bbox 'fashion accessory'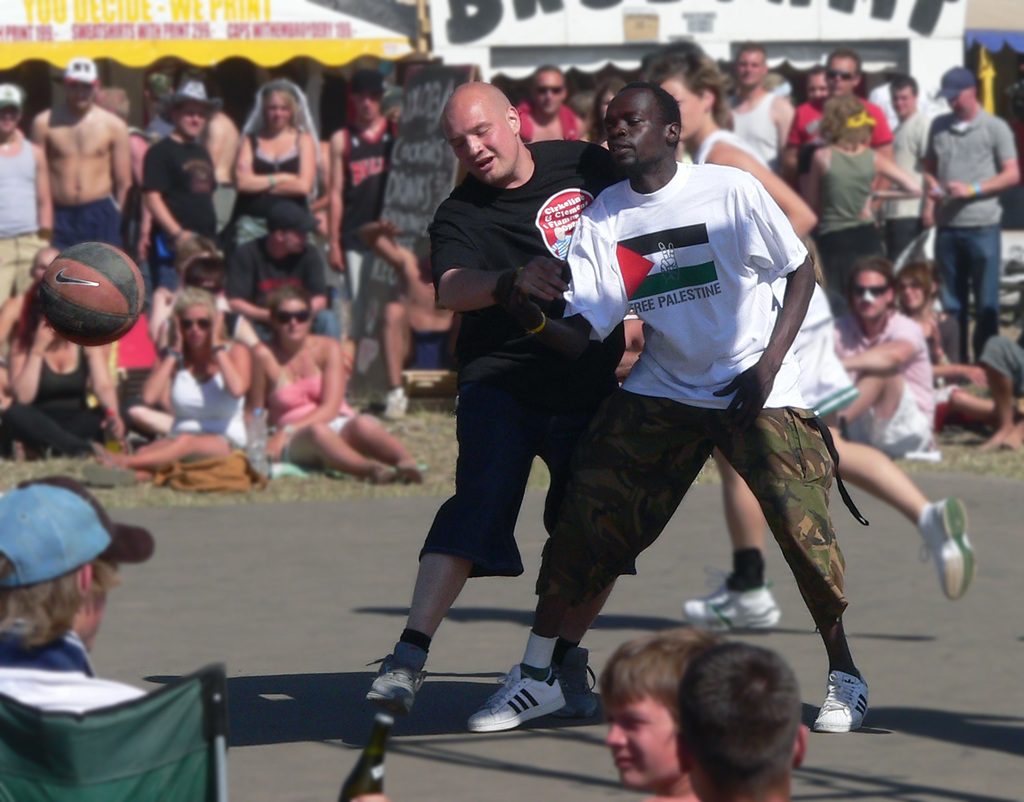
[x1=522, y1=635, x2=556, y2=685]
